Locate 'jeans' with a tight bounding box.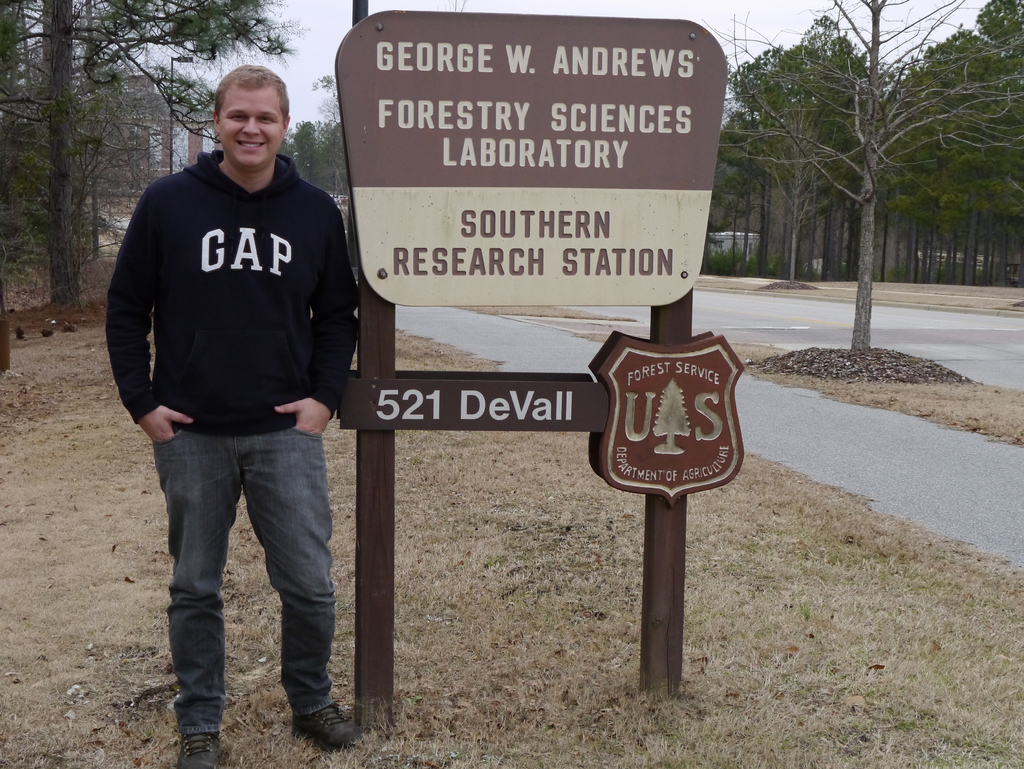
<box>141,414,346,749</box>.
